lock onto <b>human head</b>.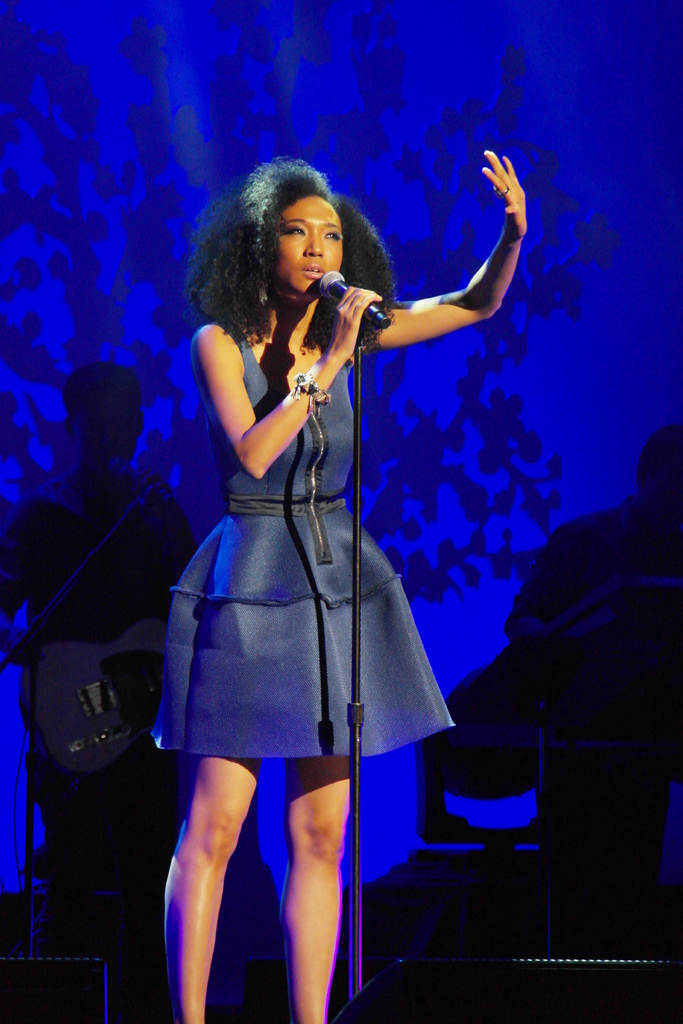
Locked: (635,419,682,508).
